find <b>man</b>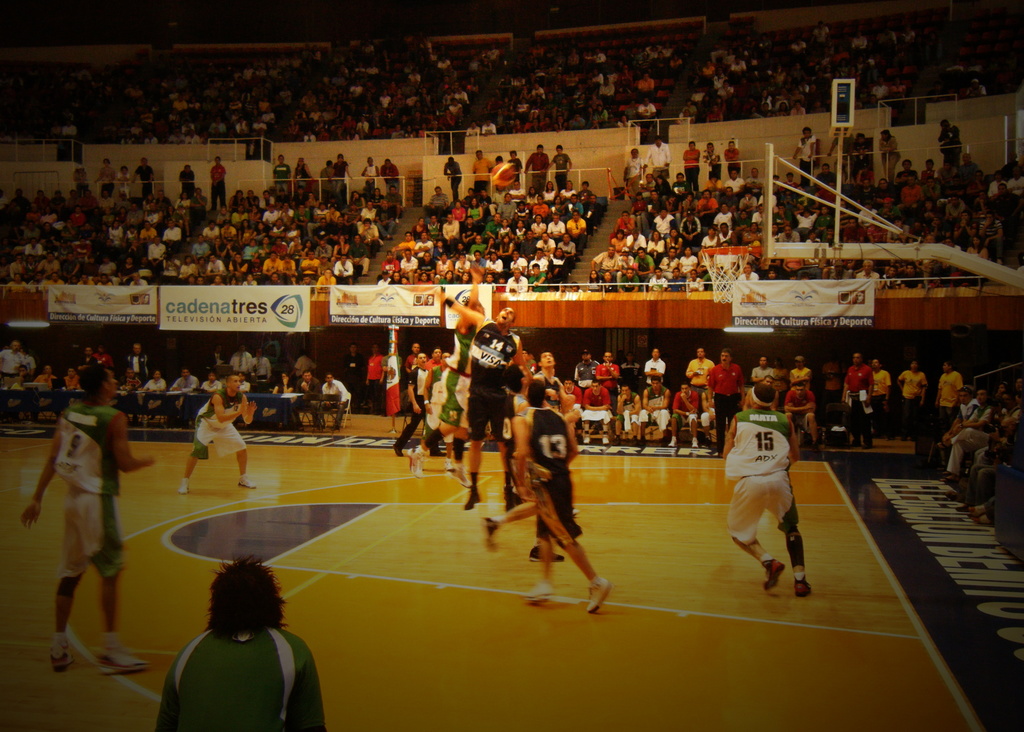
pyautogui.locateOnScreen(163, 366, 192, 408)
